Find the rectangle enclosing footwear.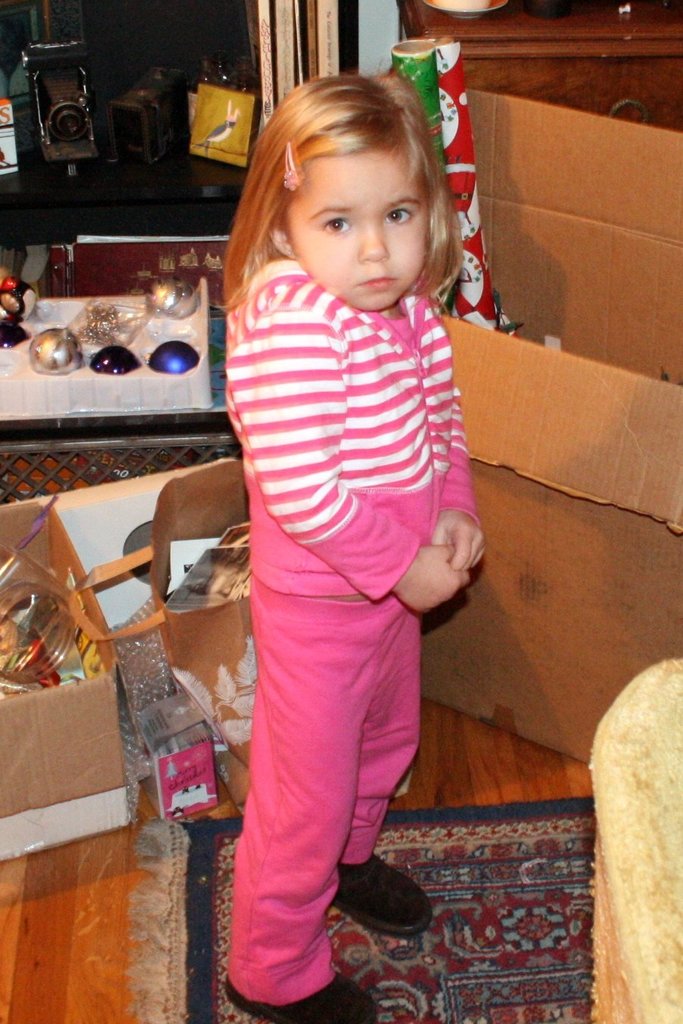
{"left": 222, "top": 976, "right": 375, "bottom": 1023}.
